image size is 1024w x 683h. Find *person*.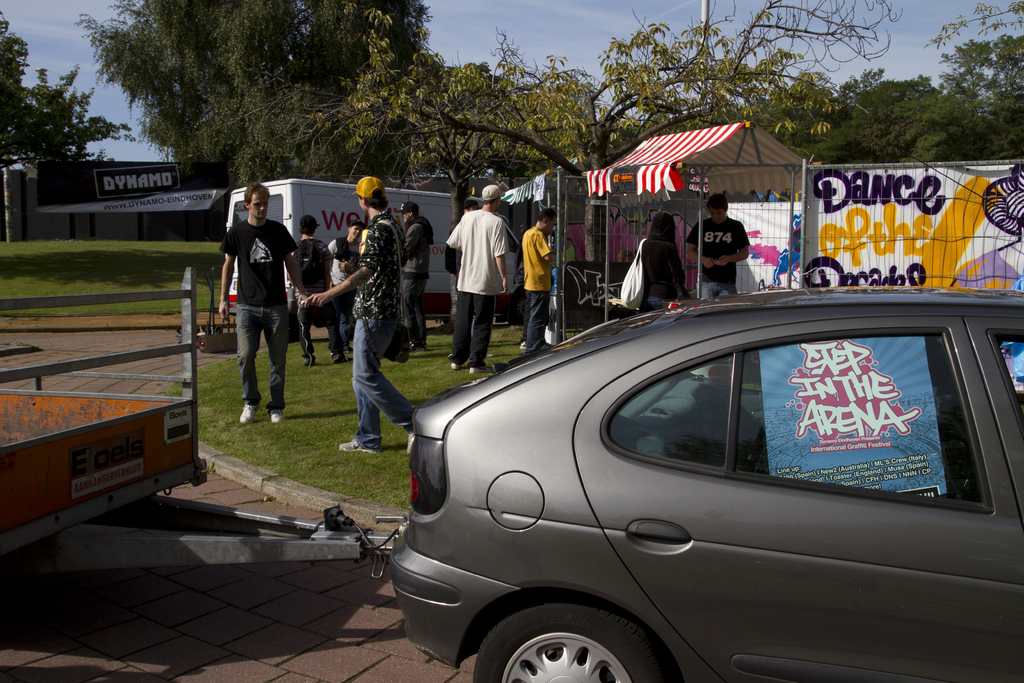
(440, 183, 511, 379).
